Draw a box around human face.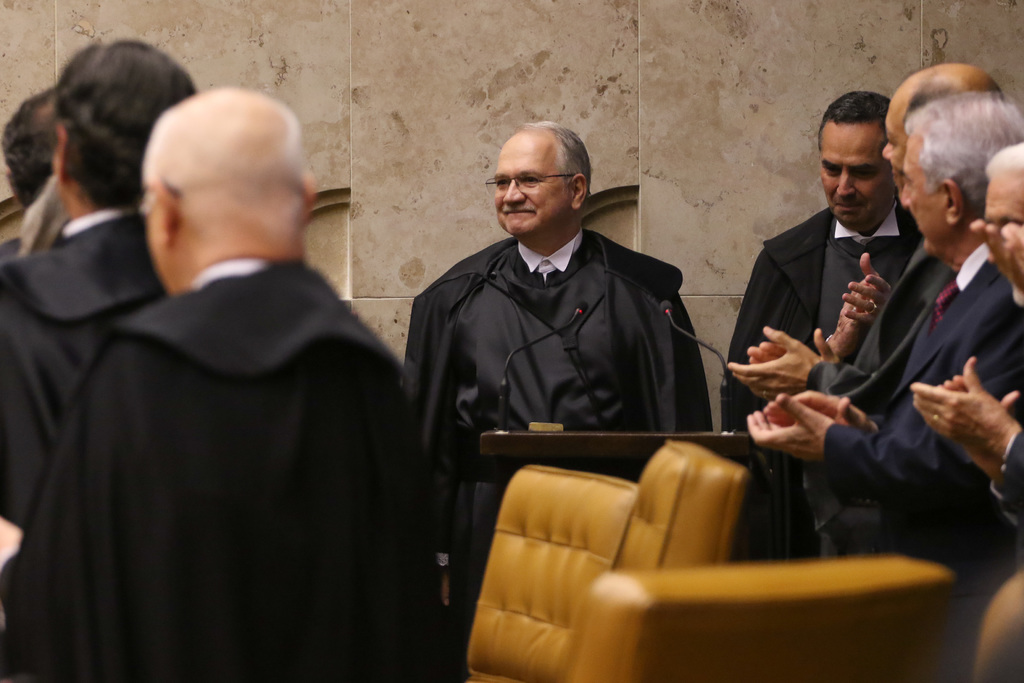
left=493, top=131, right=566, bottom=237.
